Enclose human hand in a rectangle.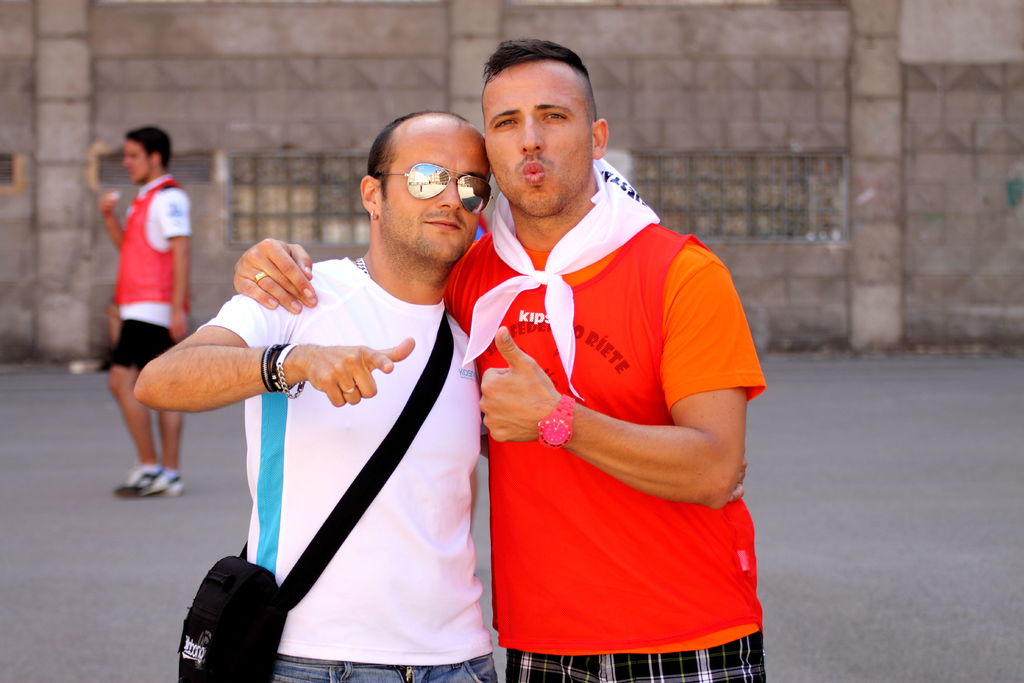
box(97, 192, 117, 213).
